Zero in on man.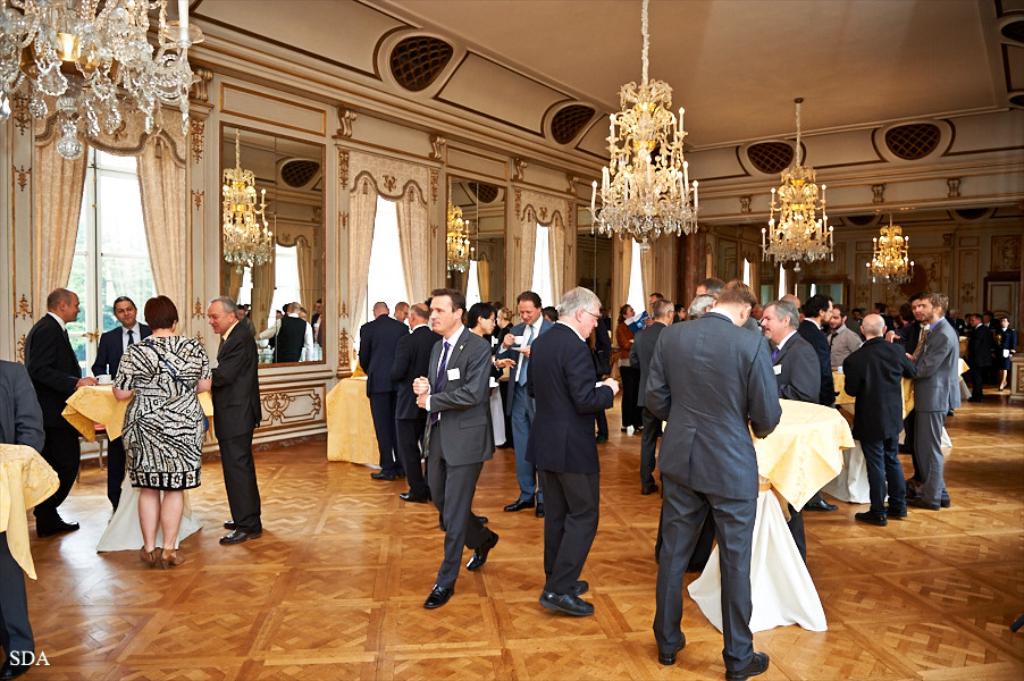
Zeroed in: 759:295:820:543.
